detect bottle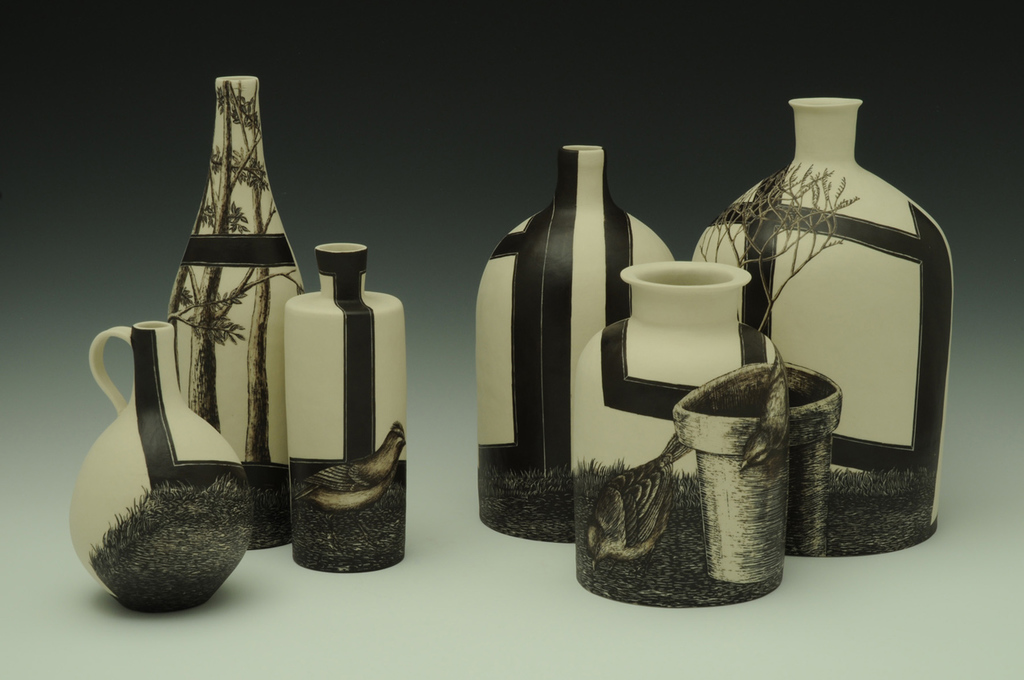
bbox(274, 251, 395, 524)
